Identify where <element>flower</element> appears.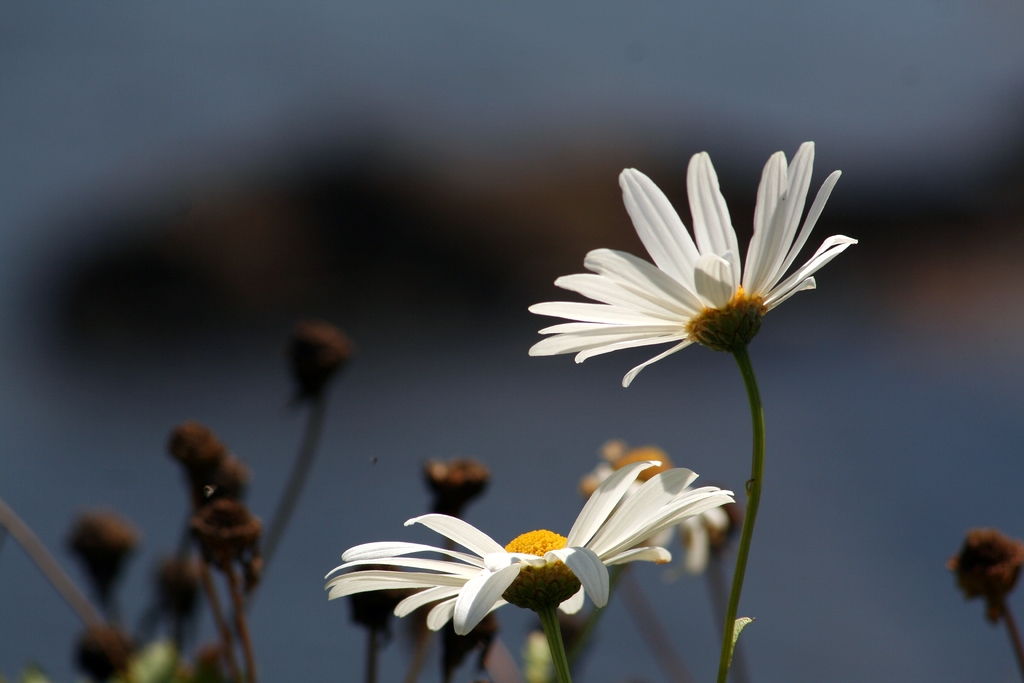
Appears at {"left": 320, "top": 454, "right": 734, "bottom": 636}.
